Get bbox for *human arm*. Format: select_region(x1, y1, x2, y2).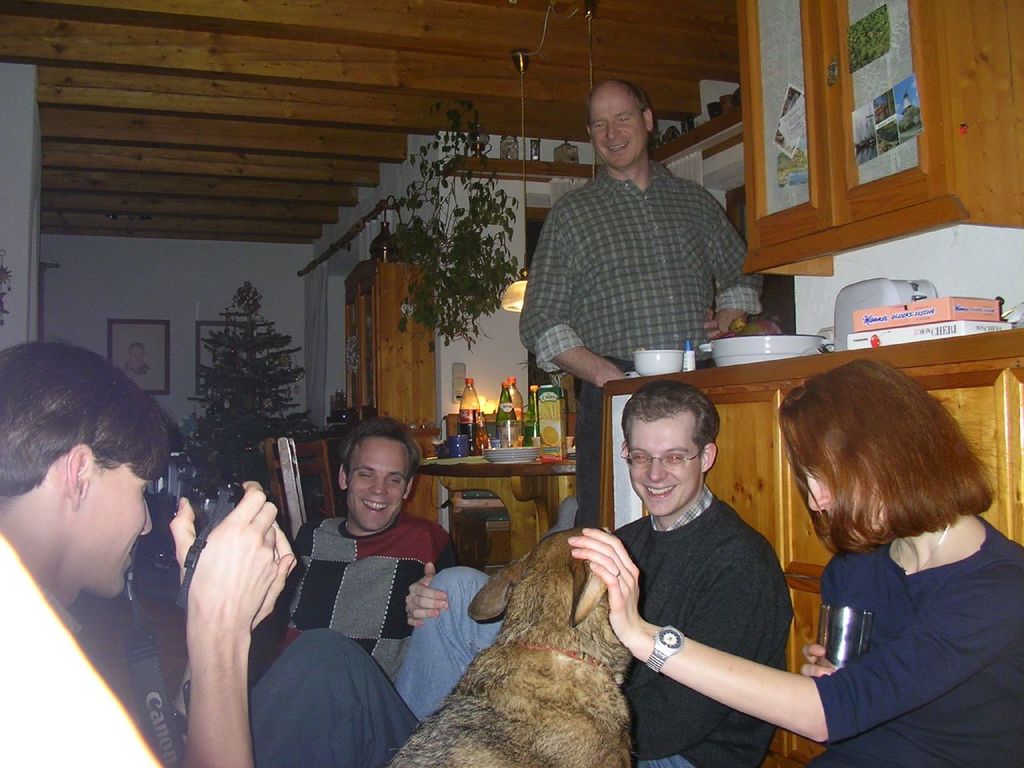
select_region(702, 186, 778, 348).
